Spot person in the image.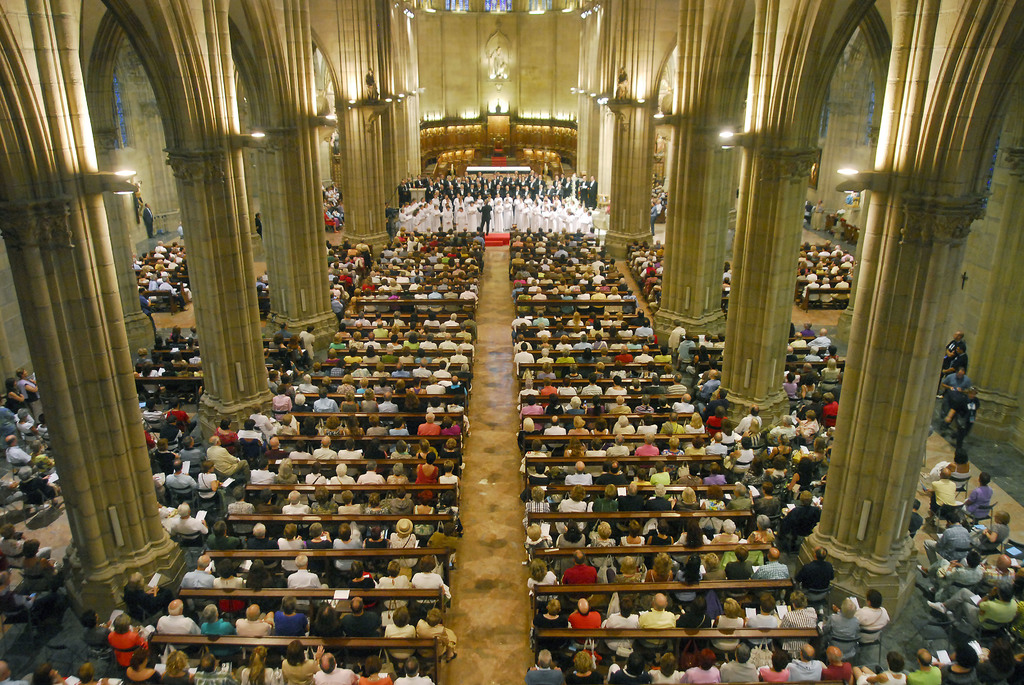
person found at 758/648/788/681.
